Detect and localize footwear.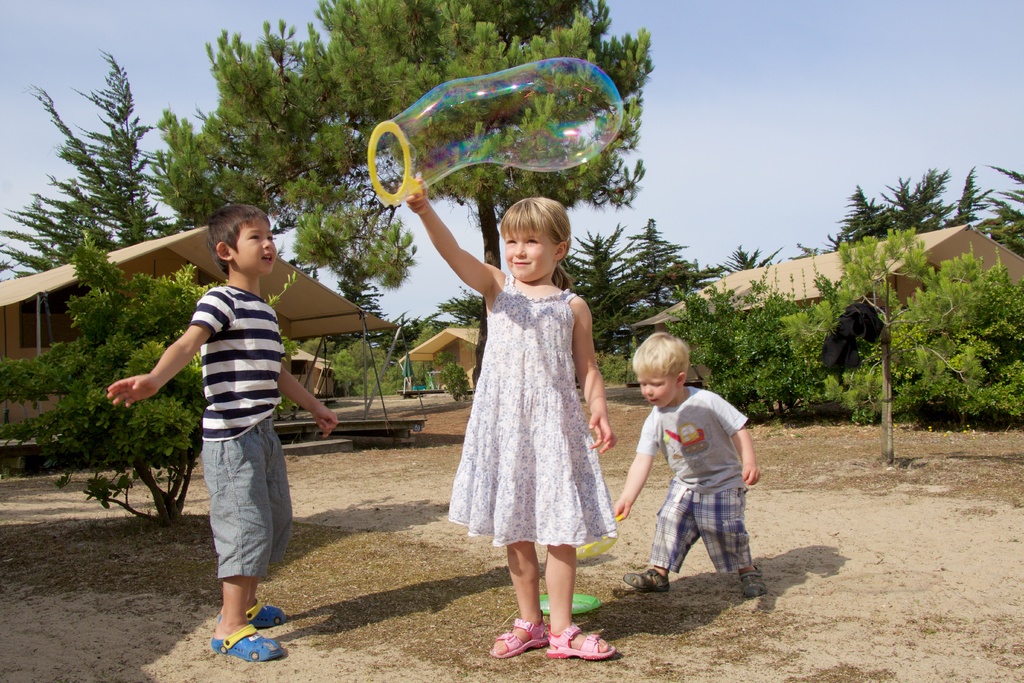
Localized at <bbox>215, 597, 285, 629</bbox>.
